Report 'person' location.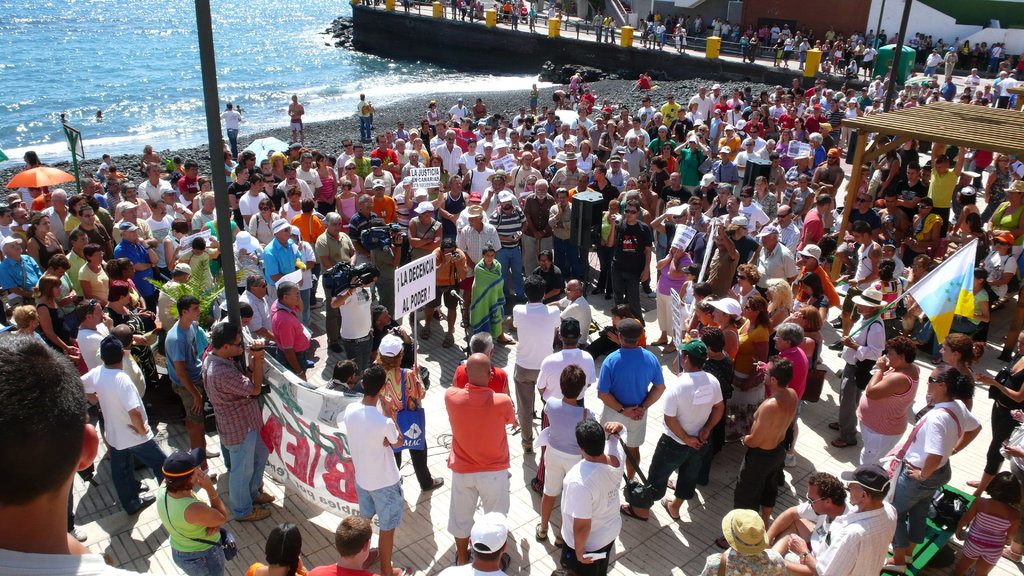
Report: select_region(719, 351, 804, 538).
